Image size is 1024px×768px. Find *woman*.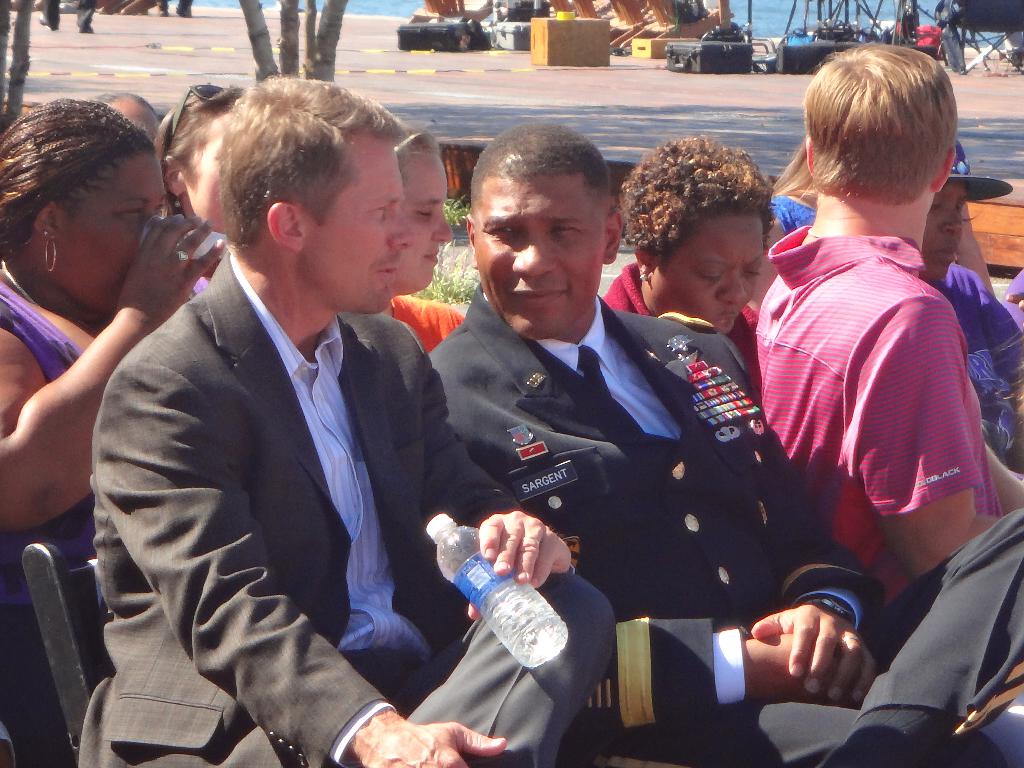
bbox=(0, 100, 224, 723).
